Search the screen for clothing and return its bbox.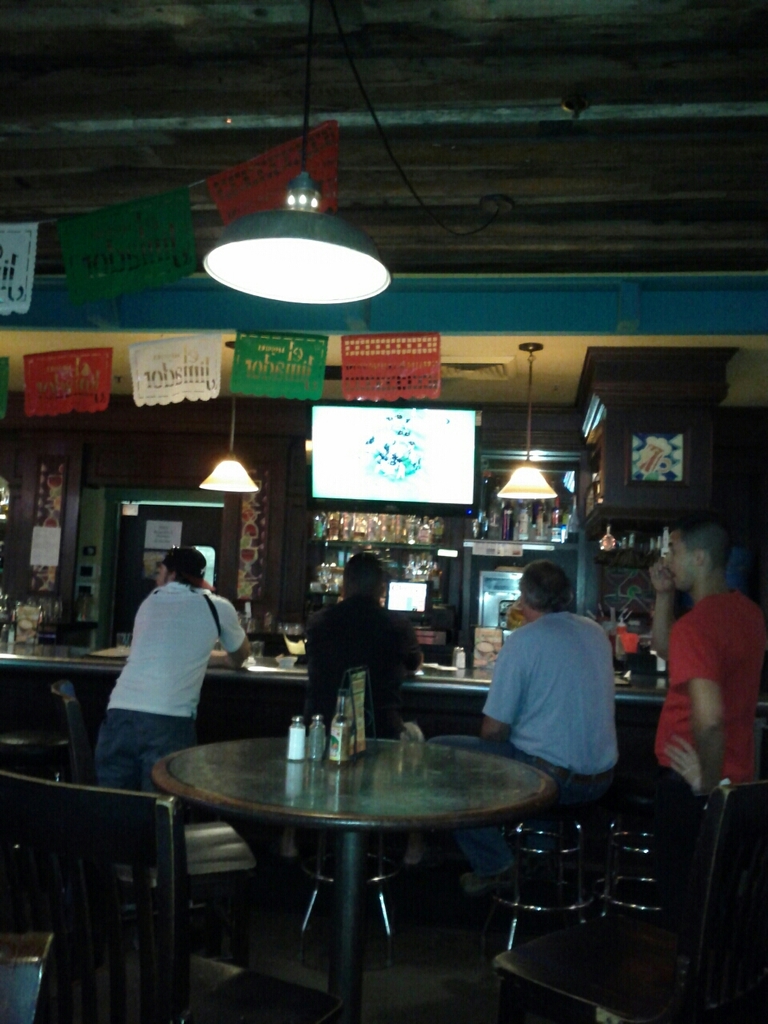
Found: bbox=(301, 582, 418, 859).
